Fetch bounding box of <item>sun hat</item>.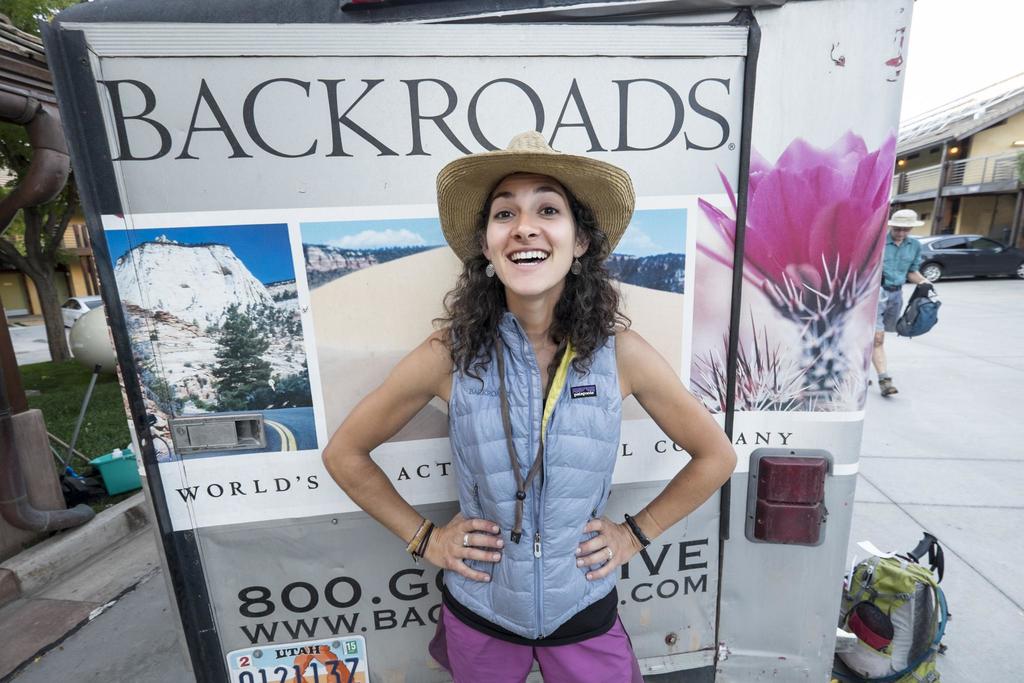
Bbox: <box>888,206,929,233</box>.
